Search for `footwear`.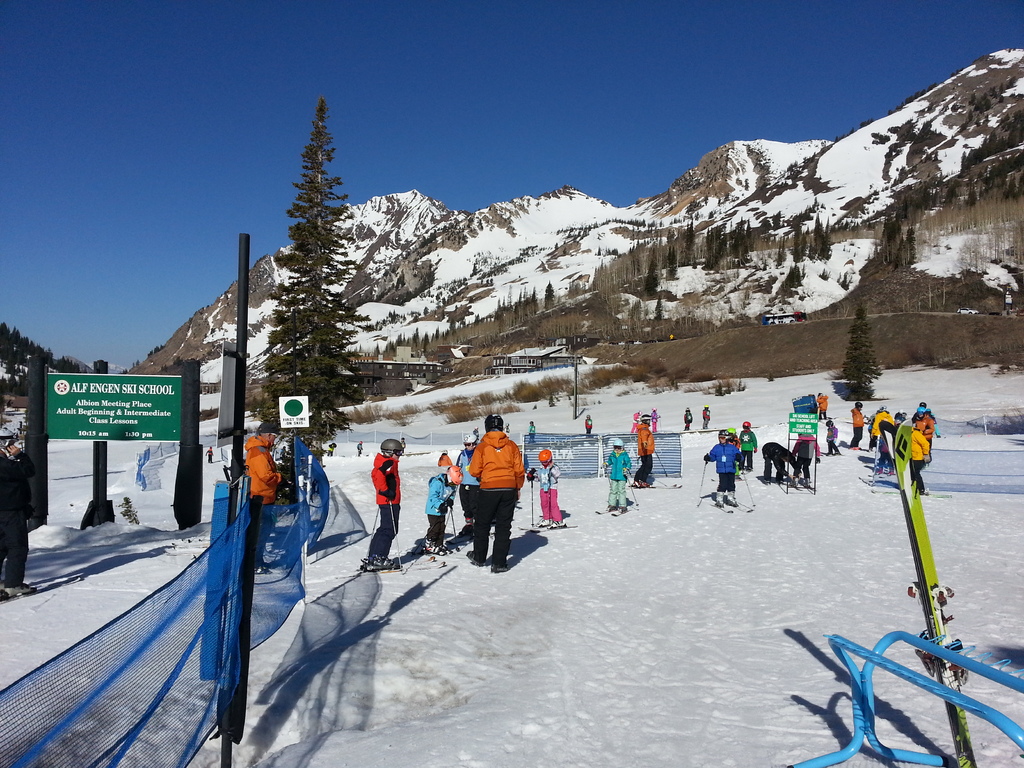
Found at l=548, t=518, r=564, b=529.
